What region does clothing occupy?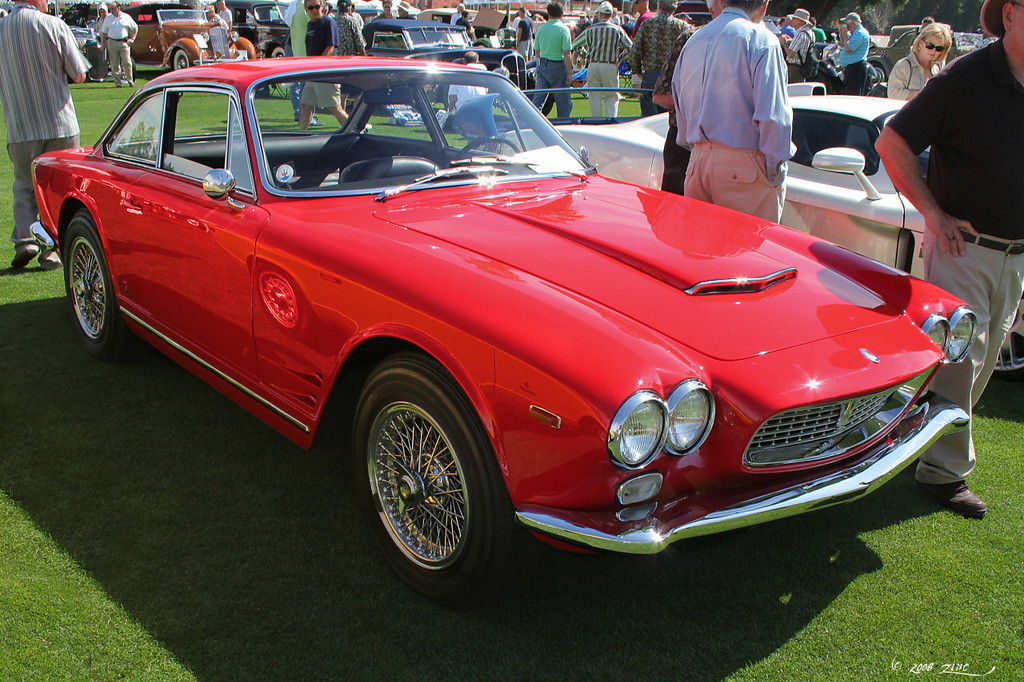
x1=286, y1=5, x2=316, y2=114.
